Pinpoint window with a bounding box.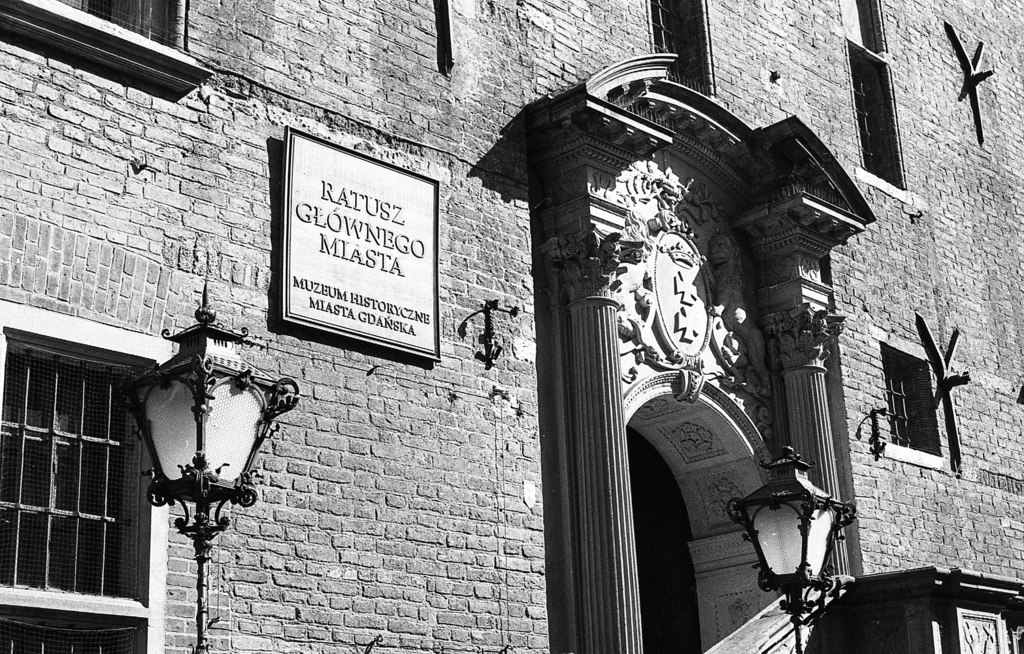
x1=841, y1=35, x2=900, y2=194.
